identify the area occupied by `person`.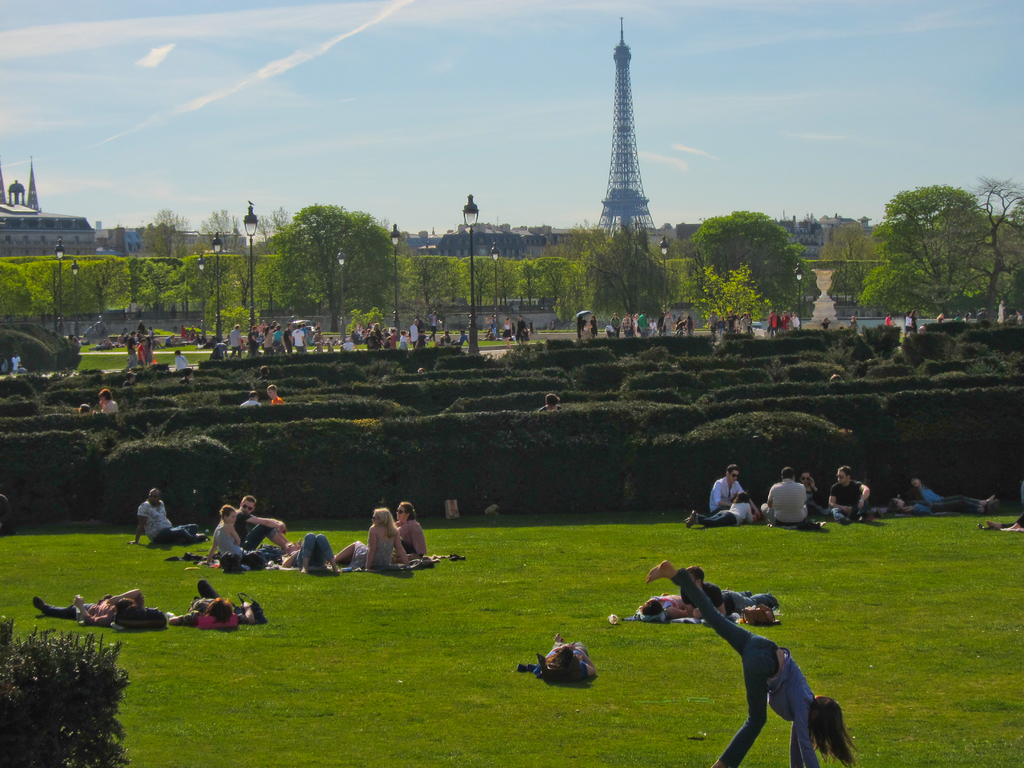
Area: (x1=628, y1=589, x2=692, y2=622).
